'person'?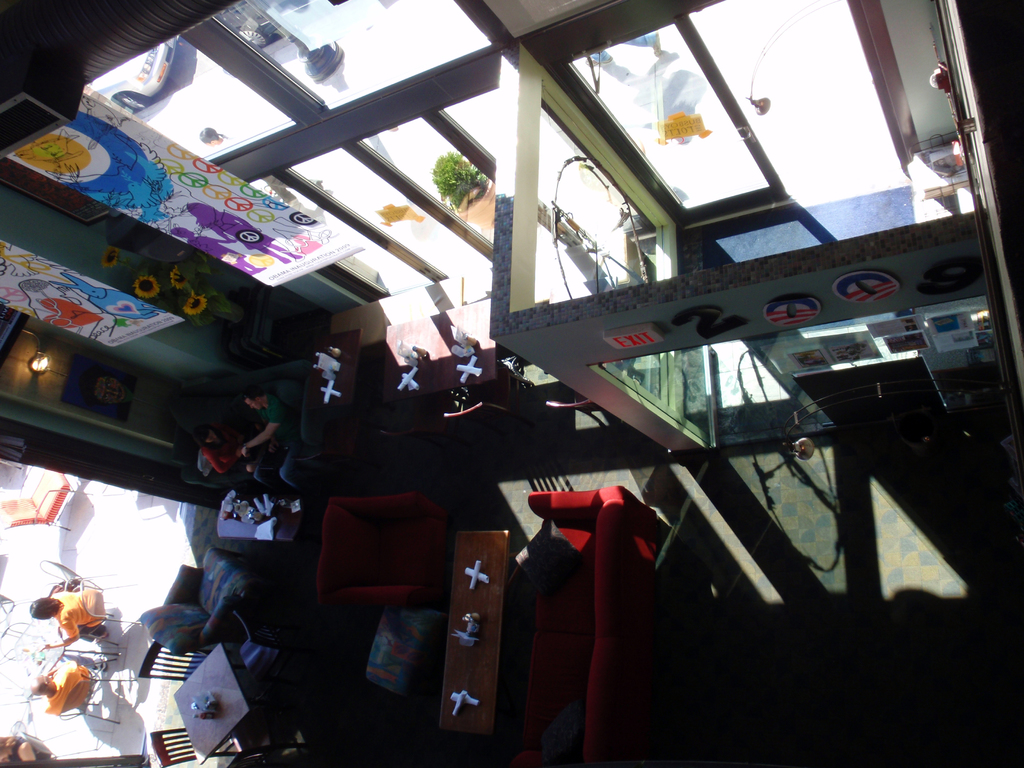
x1=239, y1=390, x2=307, y2=487
